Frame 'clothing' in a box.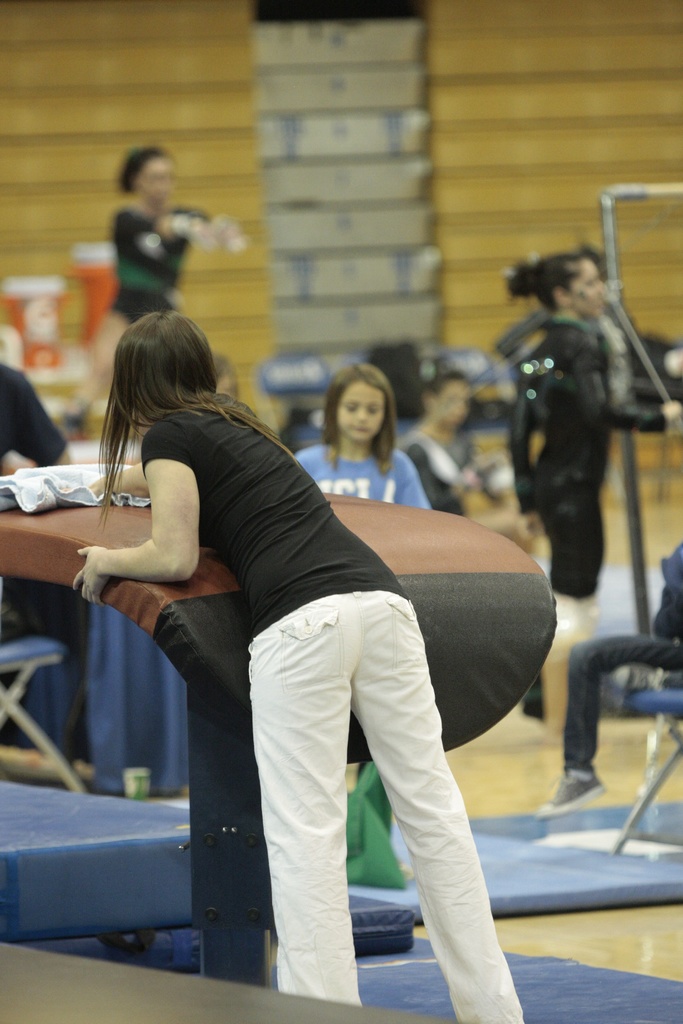
(left=0, top=361, right=68, bottom=474).
